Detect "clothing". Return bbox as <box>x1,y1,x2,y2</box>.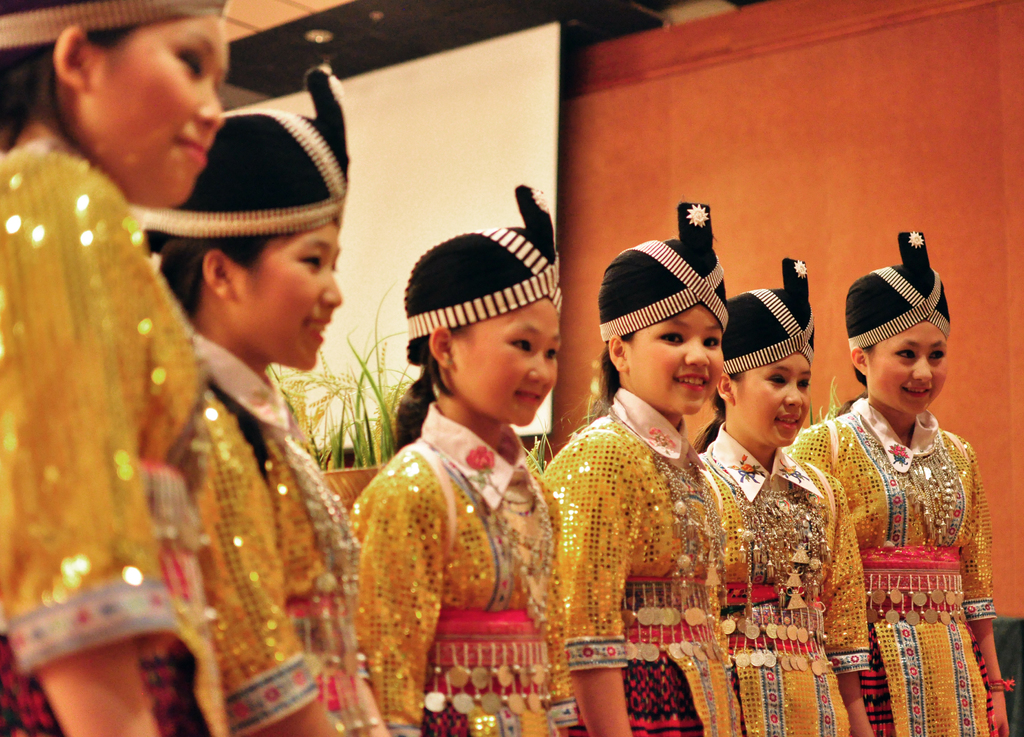
<box>551,393,728,736</box>.
